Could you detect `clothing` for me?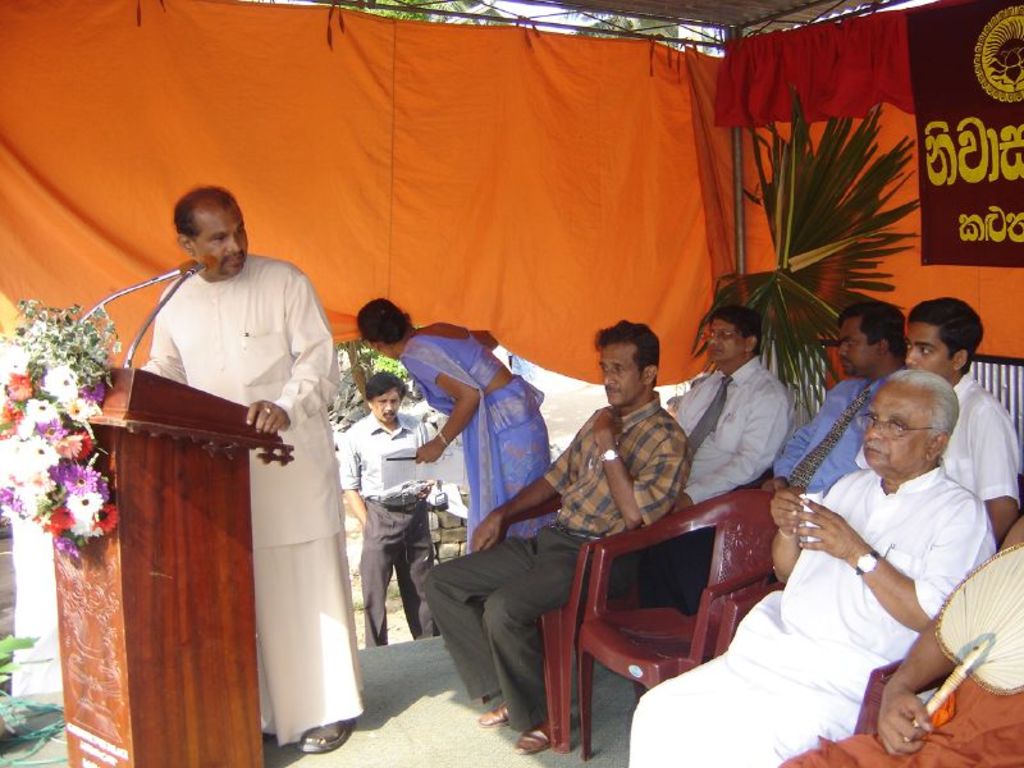
Detection result: box(628, 463, 991, 767).
